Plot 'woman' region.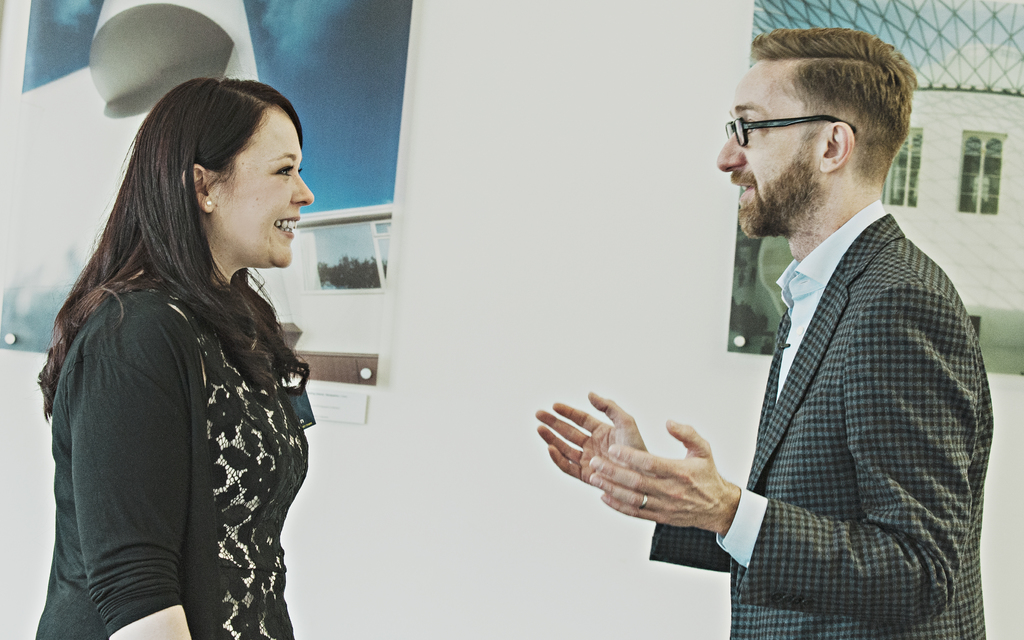
Plotted at left=24, top=70, right=331, bottom=639.
